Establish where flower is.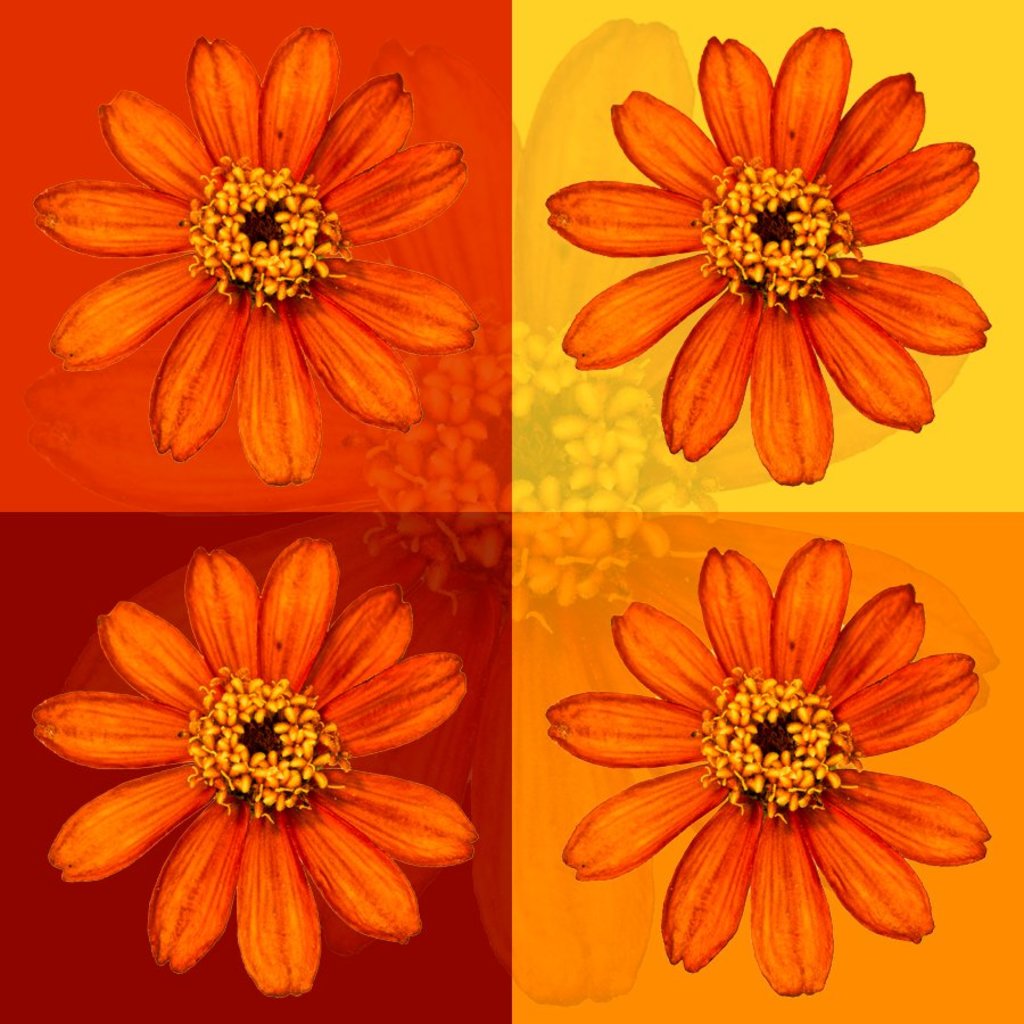
Established at (559, 17, 991, 477).
